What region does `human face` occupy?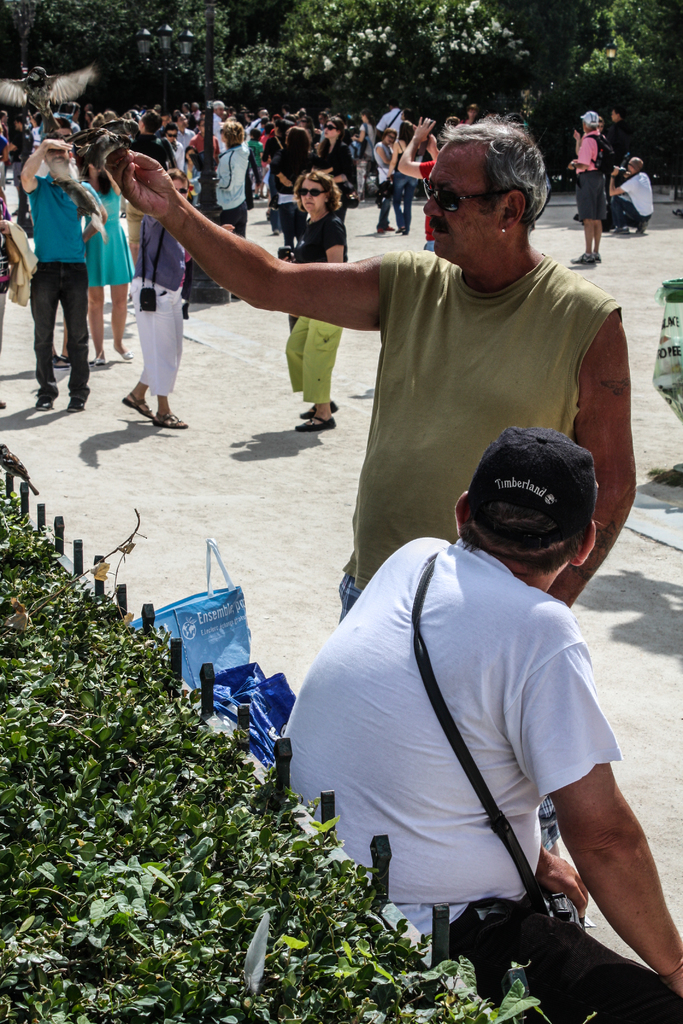
384:130:395:144.
